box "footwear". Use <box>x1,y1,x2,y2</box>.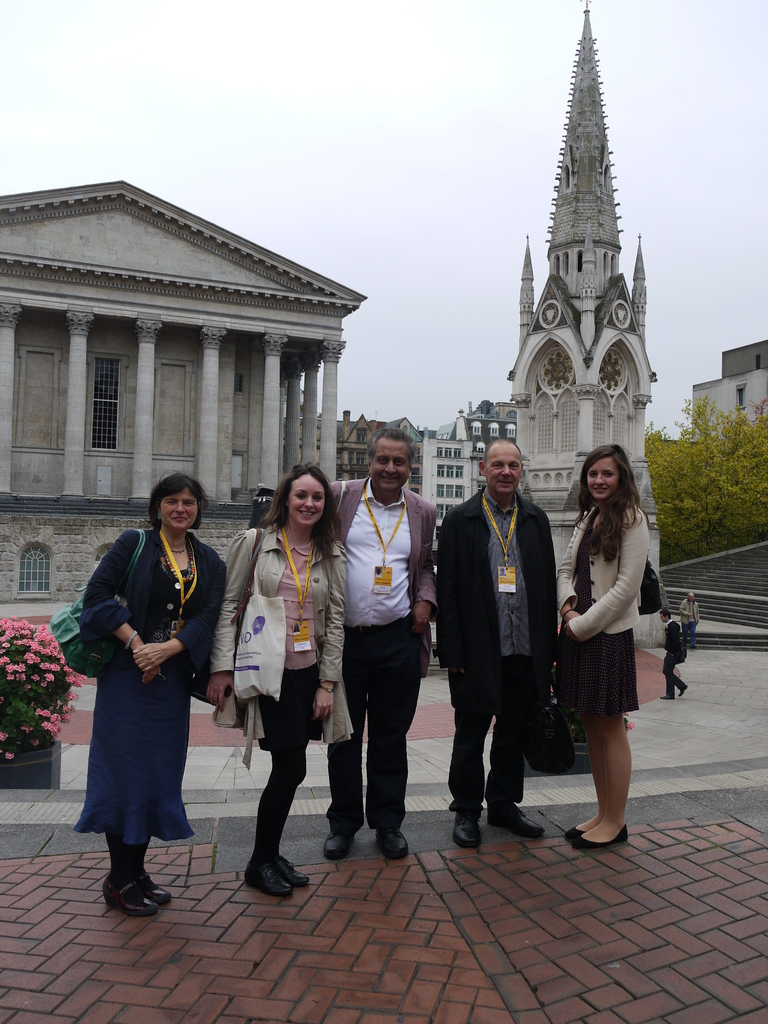
<box>678,684,688,698</box>.
